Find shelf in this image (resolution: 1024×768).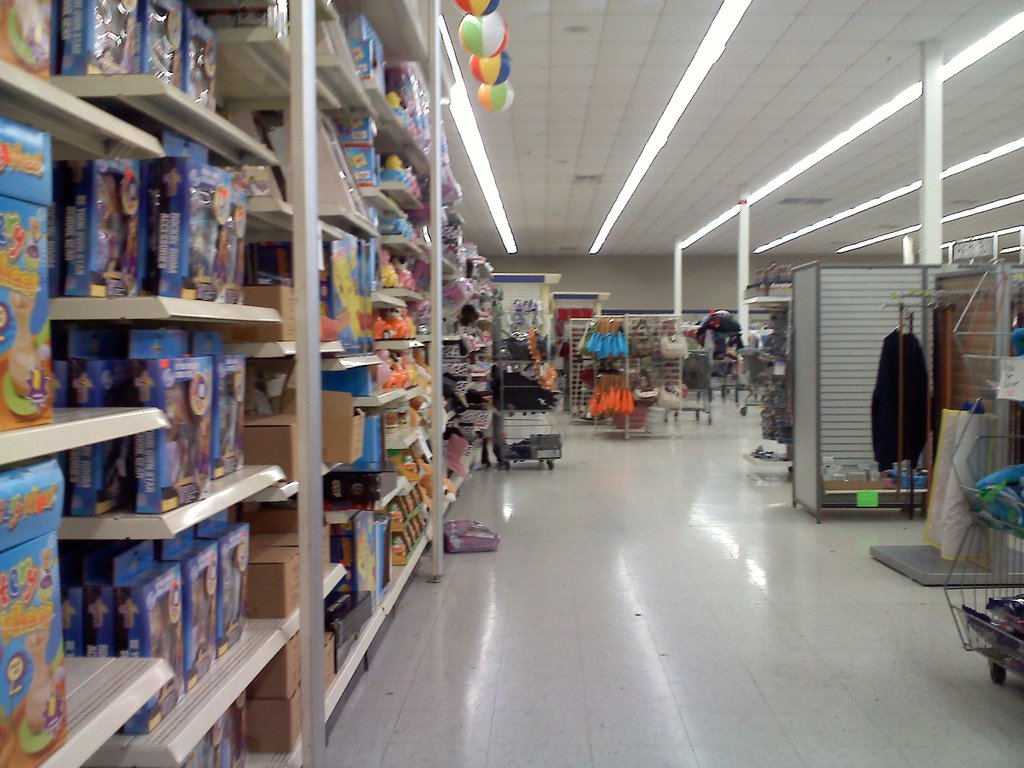
0:3:490:767.
